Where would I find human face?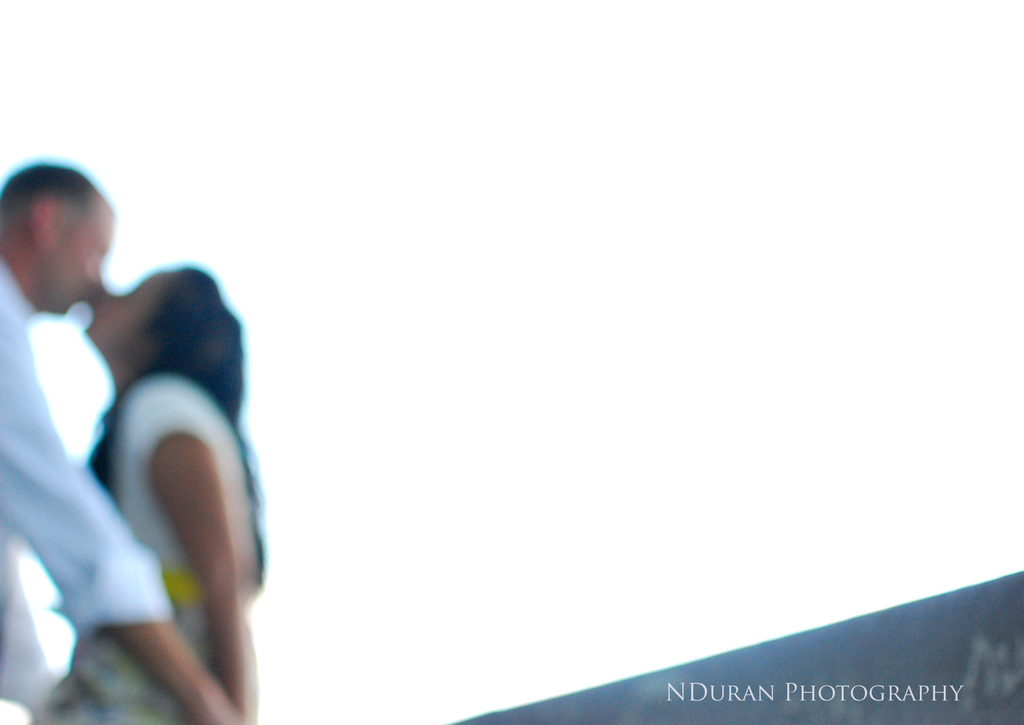
At 82,268,166,345.
